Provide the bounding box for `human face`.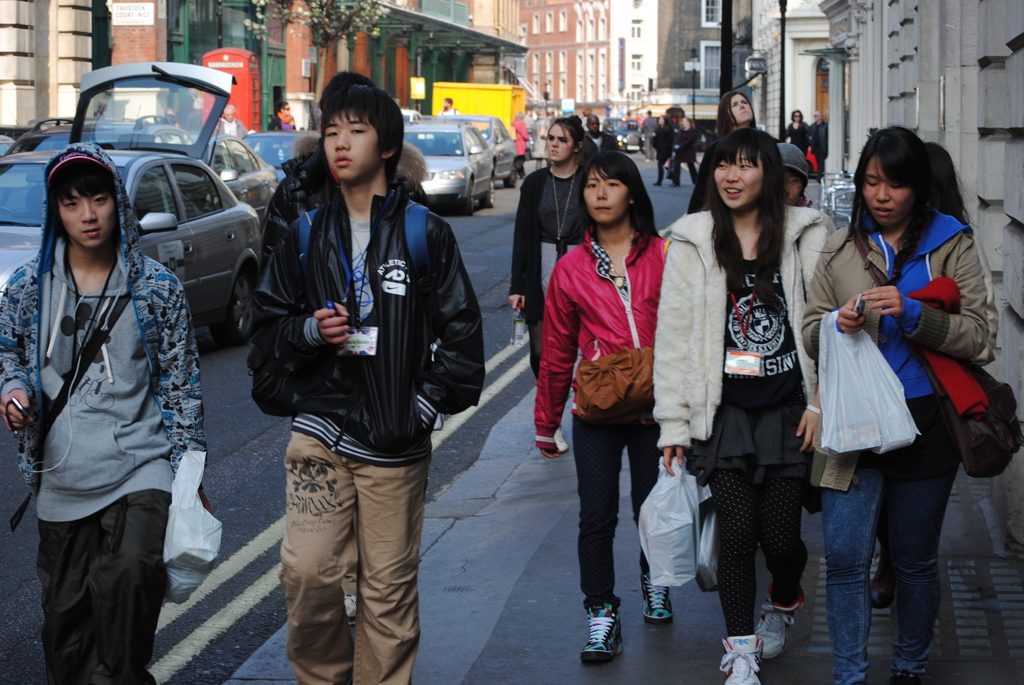
locate(224, 110, 232, 123).
